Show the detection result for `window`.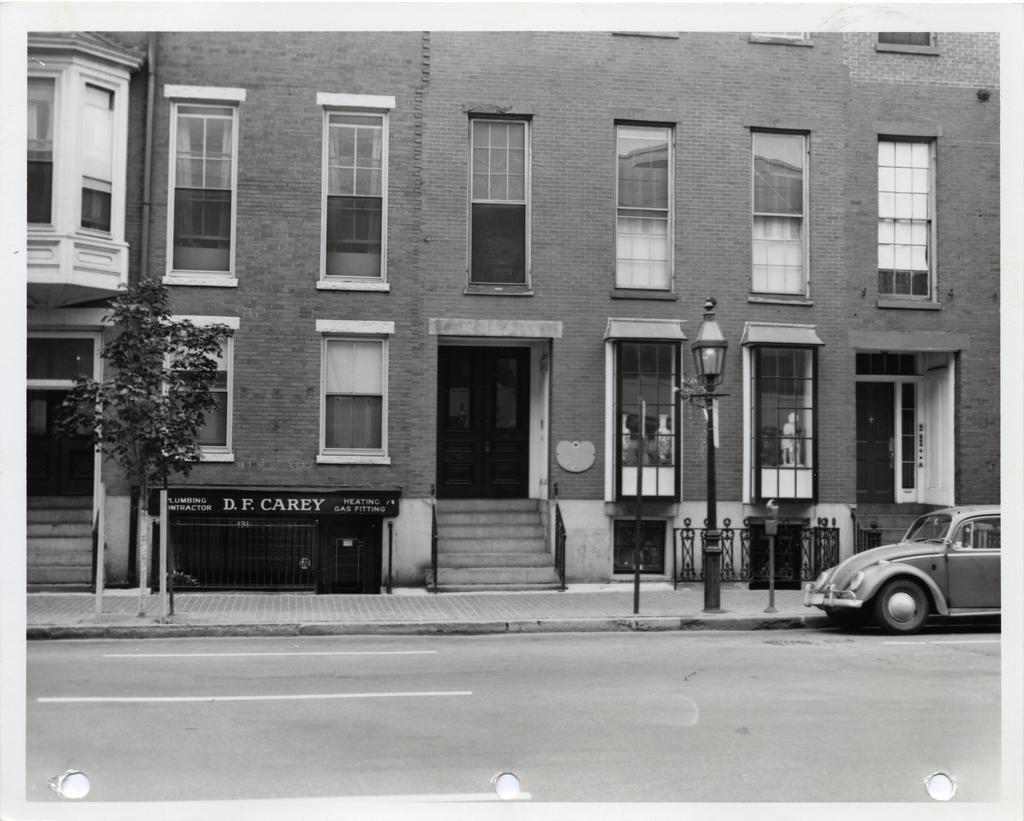
(x1=164, y1=101, x2=243, y2=280).
